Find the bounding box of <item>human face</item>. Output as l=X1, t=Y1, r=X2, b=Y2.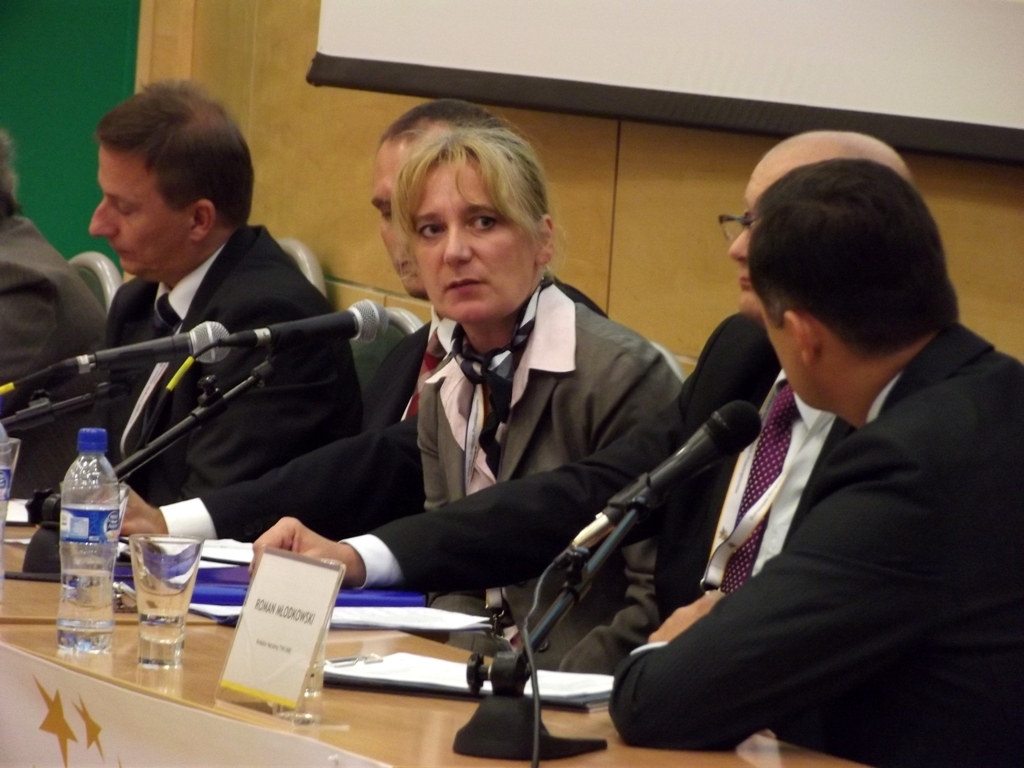
l=416, t=151, r=536, b=315.
